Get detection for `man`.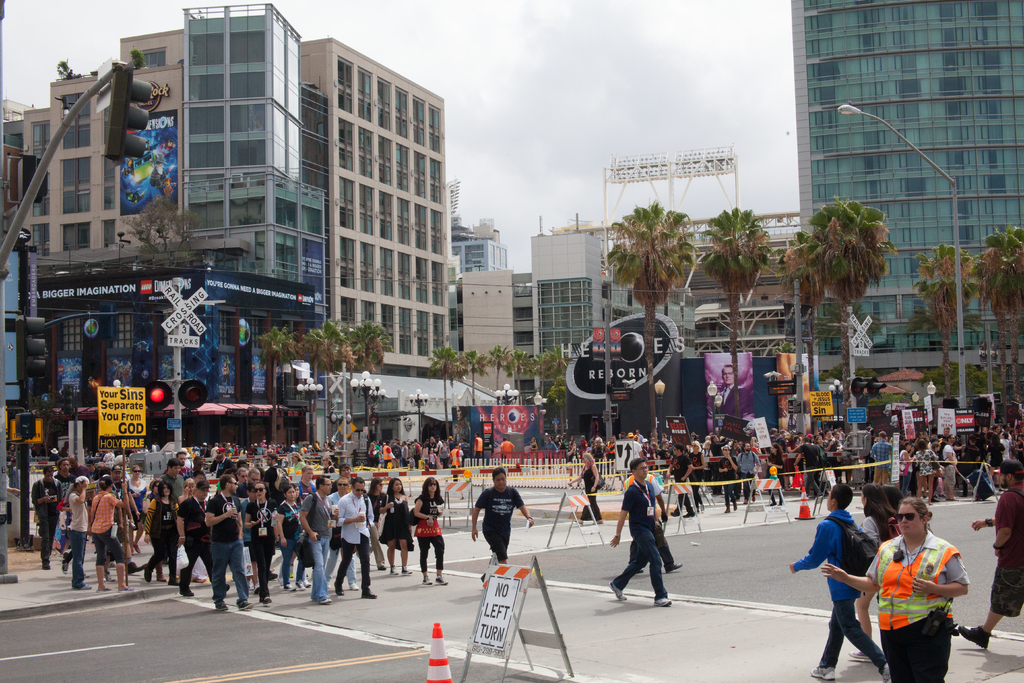
Detection: crop(872, 432, 890, 486).
